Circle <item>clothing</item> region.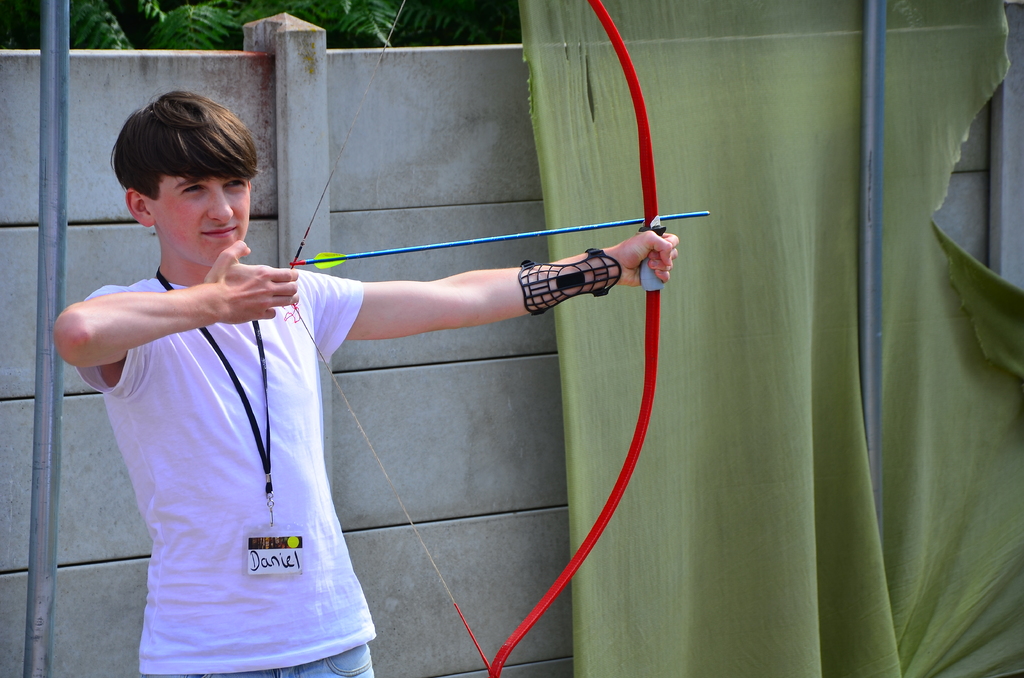
Region: bbox(66, 213, 397, 643).
